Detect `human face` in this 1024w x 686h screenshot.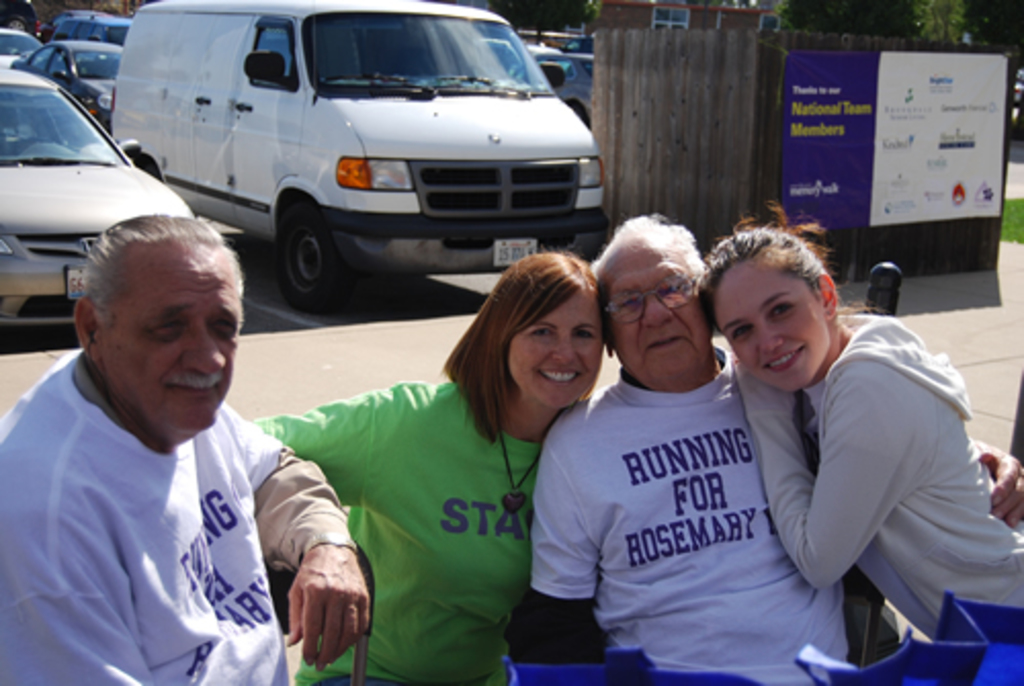
Detection: {"x1": 604, "y1": 248, "x2": 713, "y2": 379}.
